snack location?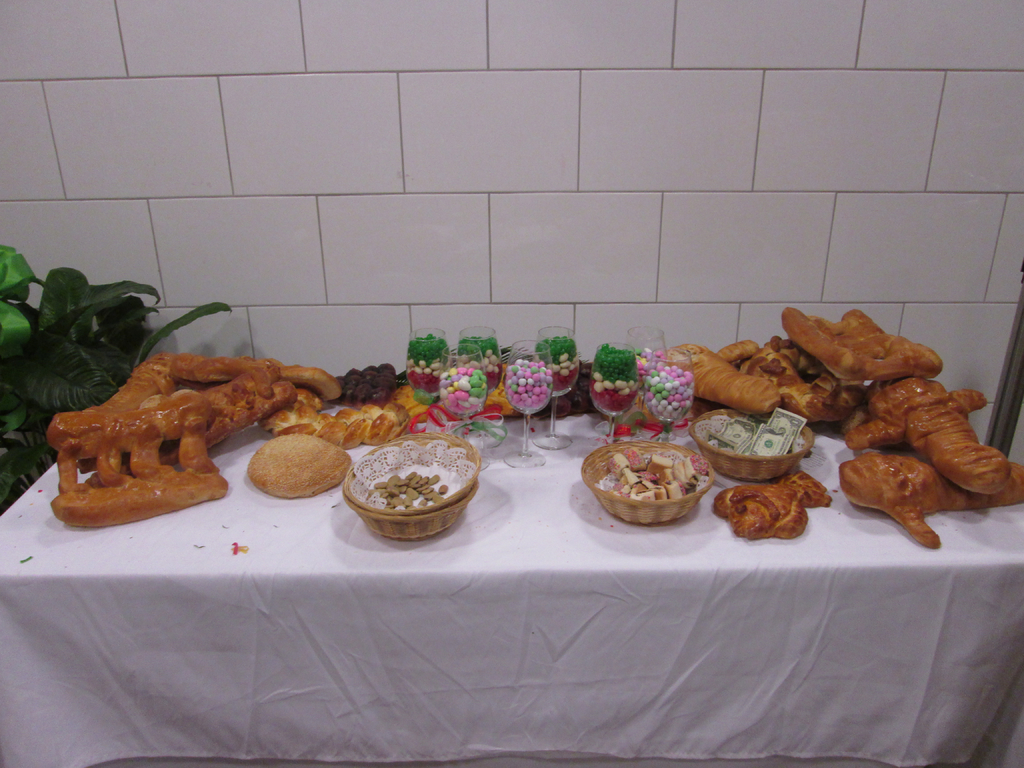
[x1=46, y1=358, x2=328, y2=531]
